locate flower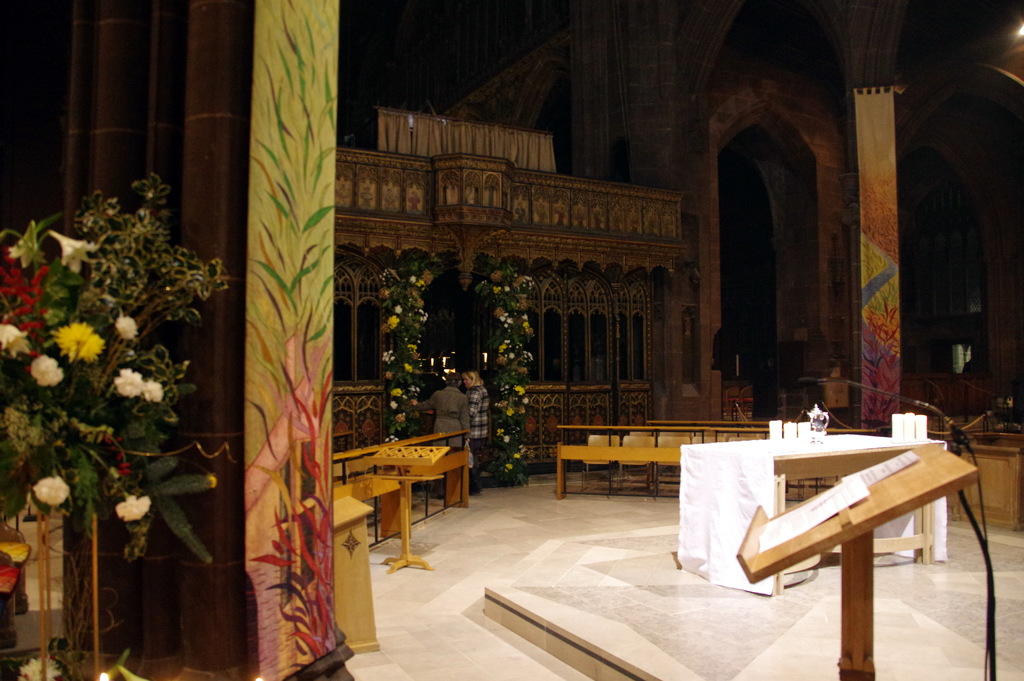
box(58, 324, 110, 368)
